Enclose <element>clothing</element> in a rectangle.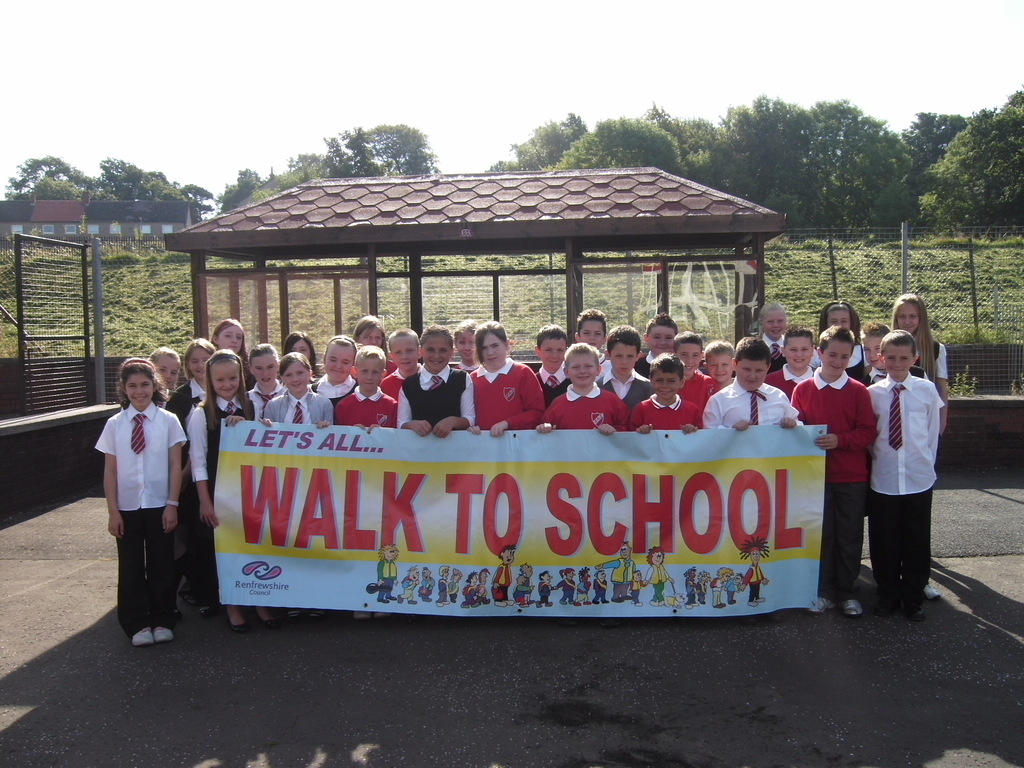
crop(638, 395, 705, 422).
